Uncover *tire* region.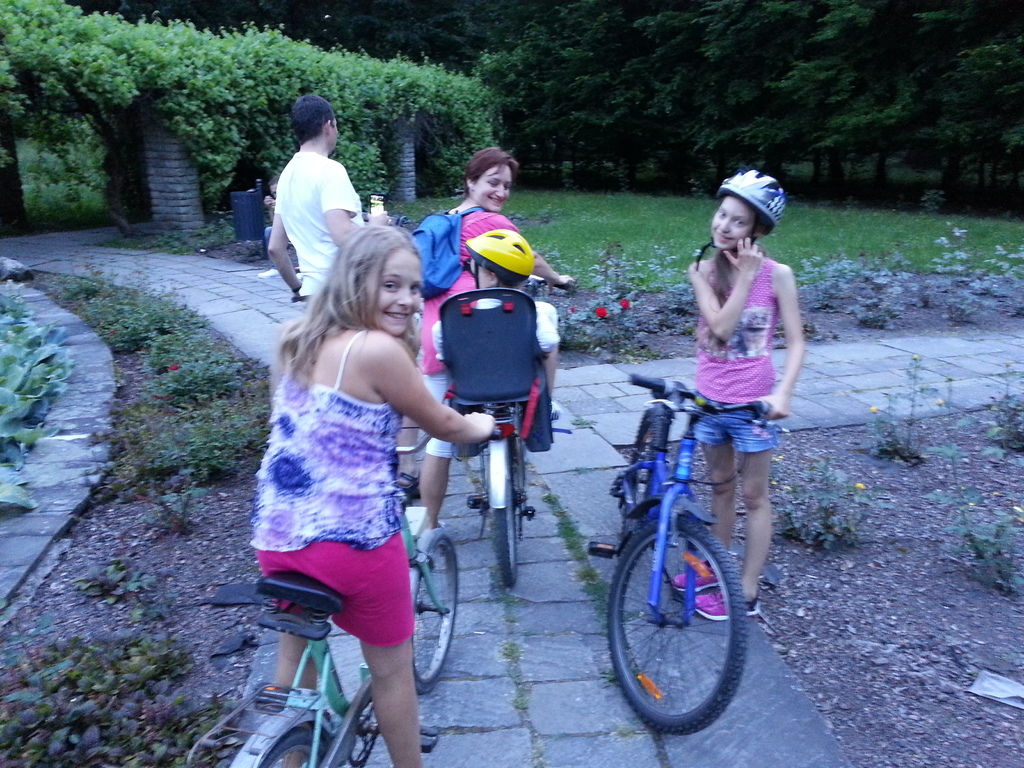
Uncovered: left=622, top=404, right=666, bottom=532.
